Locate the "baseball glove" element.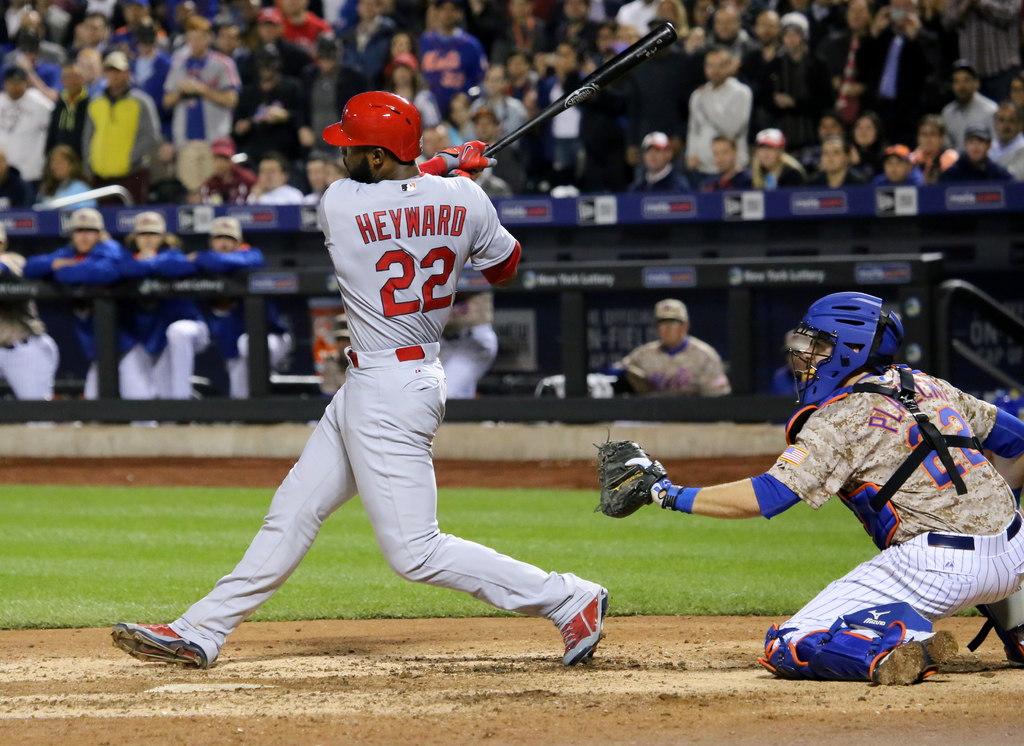
Element bbox: {"left": 425, "top": 136, "right": 495, "bottom": 181}.
